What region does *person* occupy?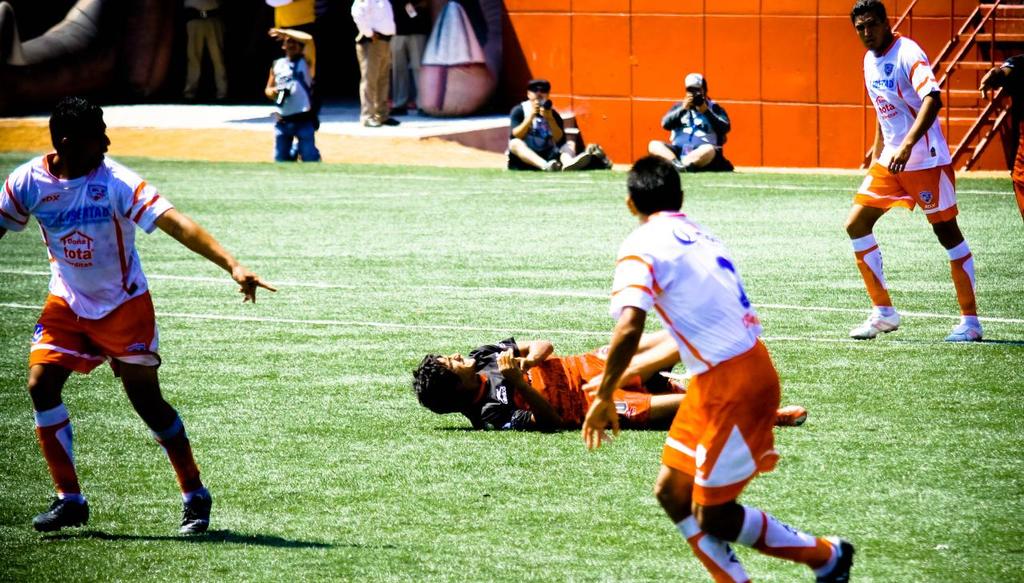
580:153:858:582.
